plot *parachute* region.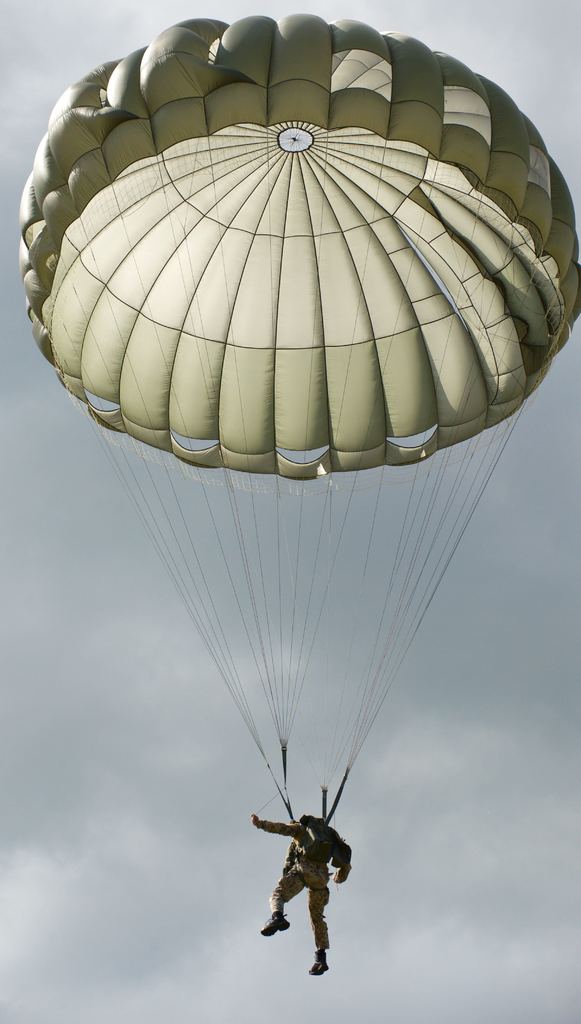
Plotted at left=19, top=0, right=537, bottom=1023.
